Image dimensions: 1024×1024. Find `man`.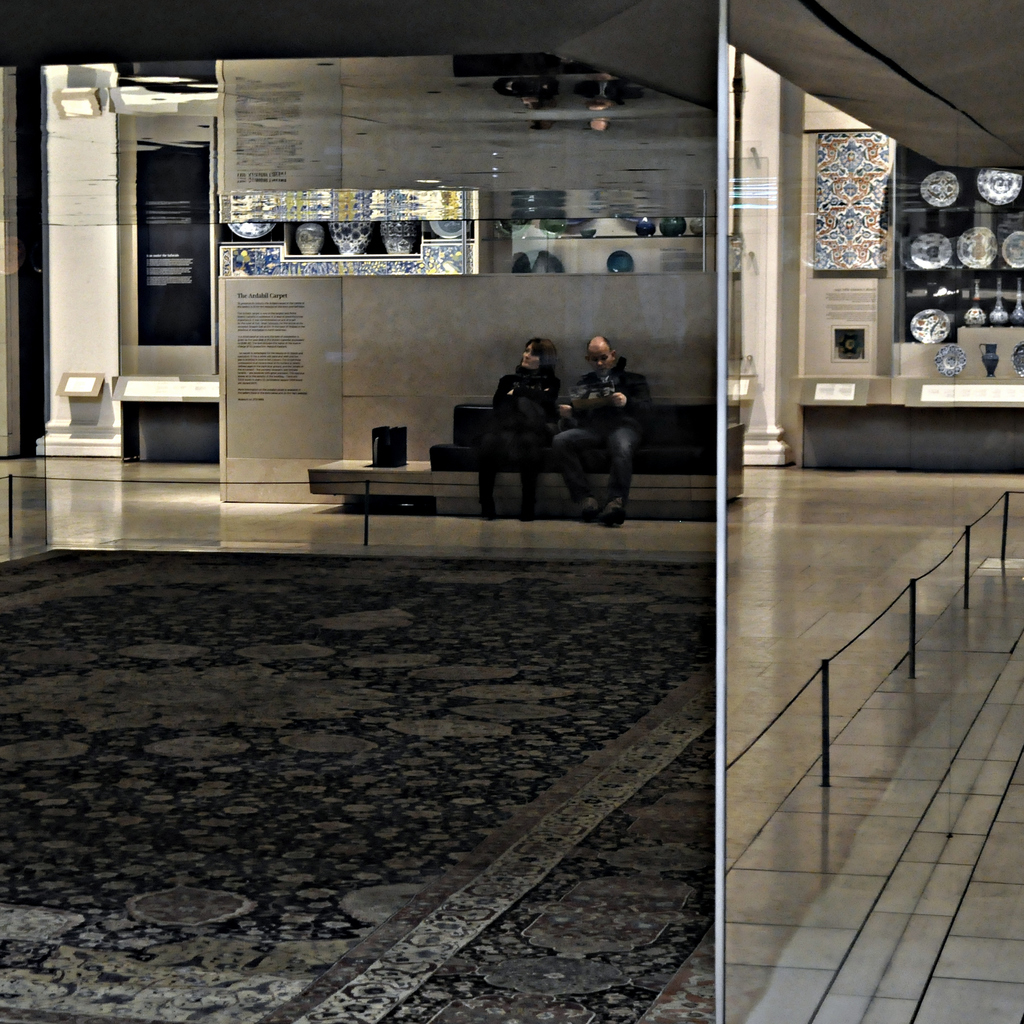
select_region(550, 333, 656, 533).
